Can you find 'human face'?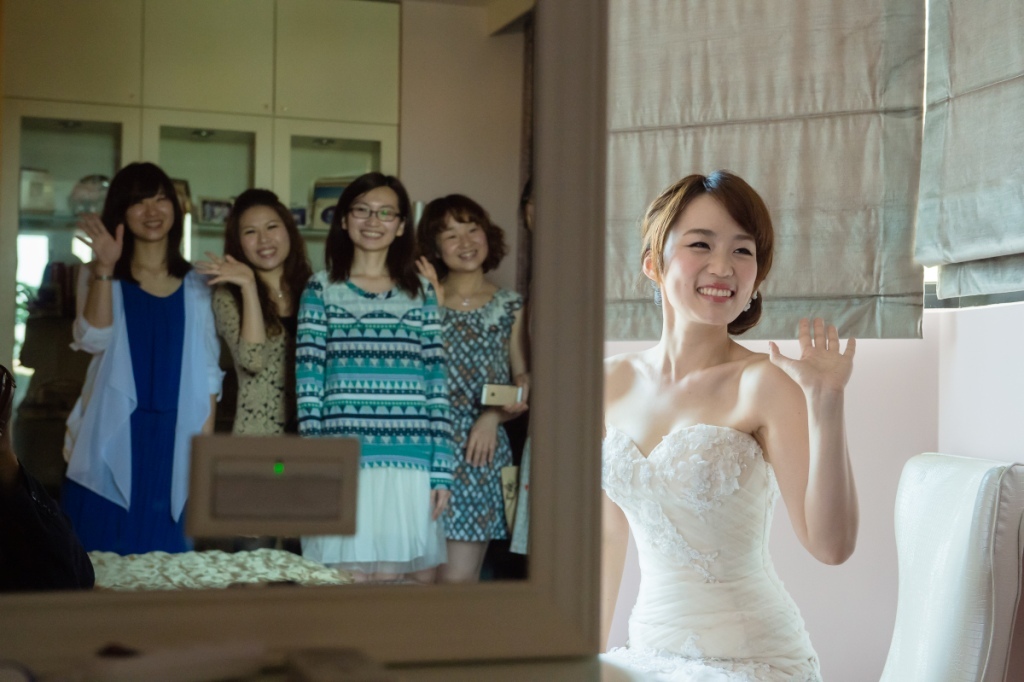
Yes, bounding box: [660, 191, 757, 329].
